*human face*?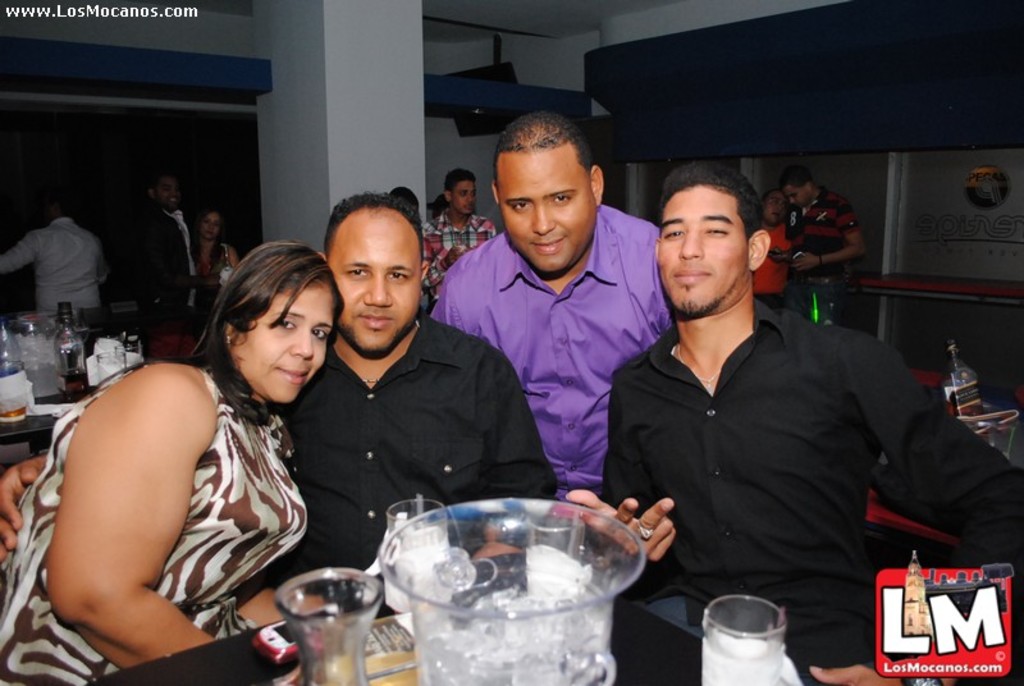
locate(493, 145, 593, 273)
